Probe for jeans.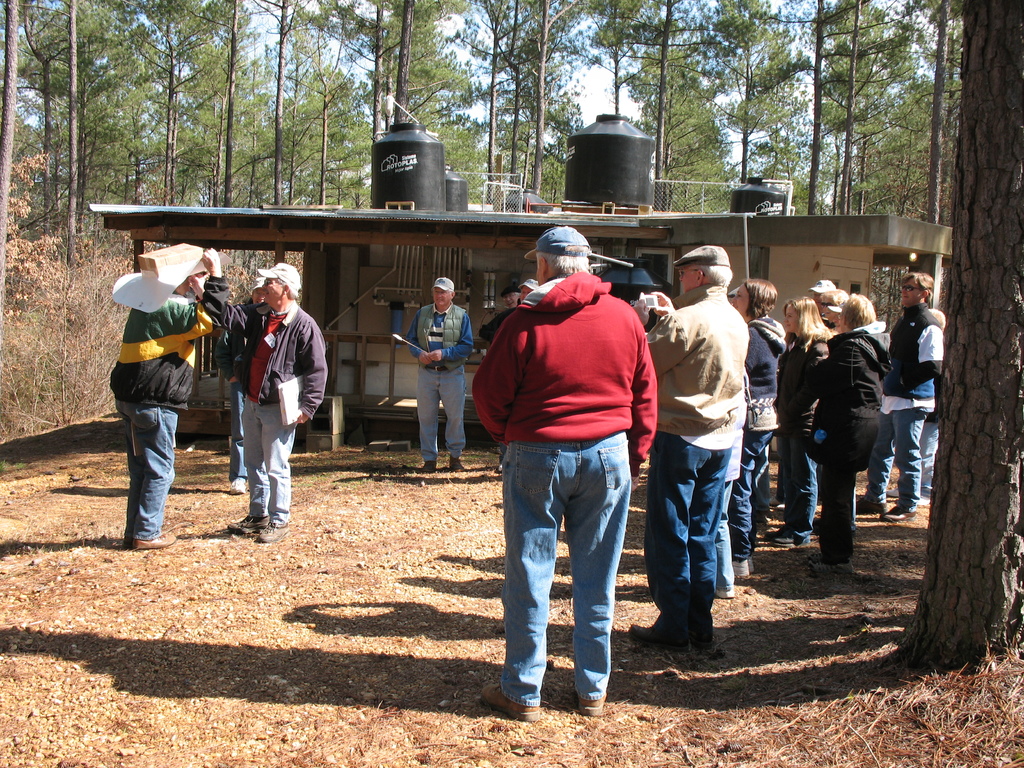
Probe result: region(778, 431, 817, 542).
